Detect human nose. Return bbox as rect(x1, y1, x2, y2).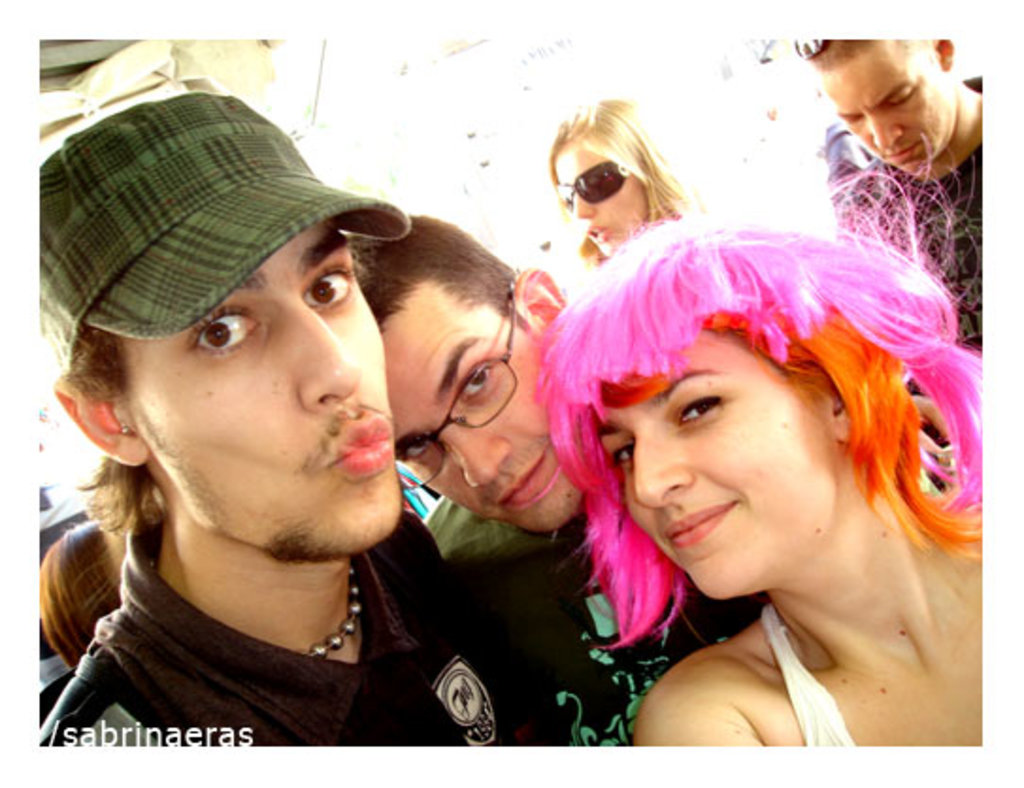
rect(290, 294, 356, 403).
